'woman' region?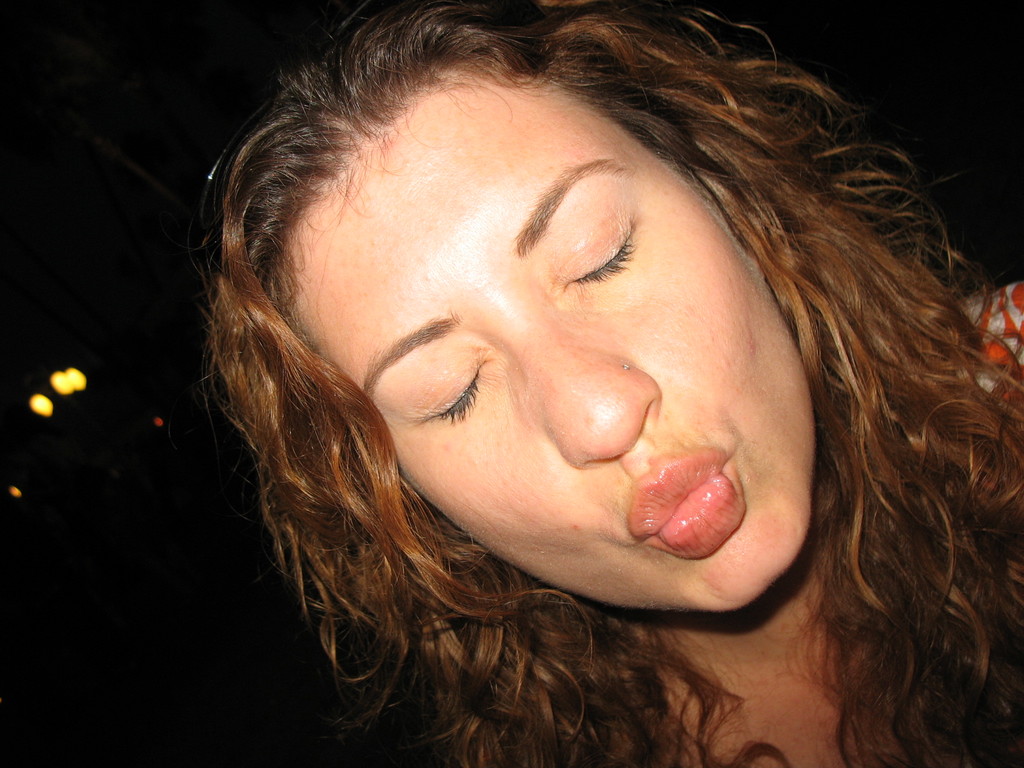
bbox=(202, 0, 1023, 767)
